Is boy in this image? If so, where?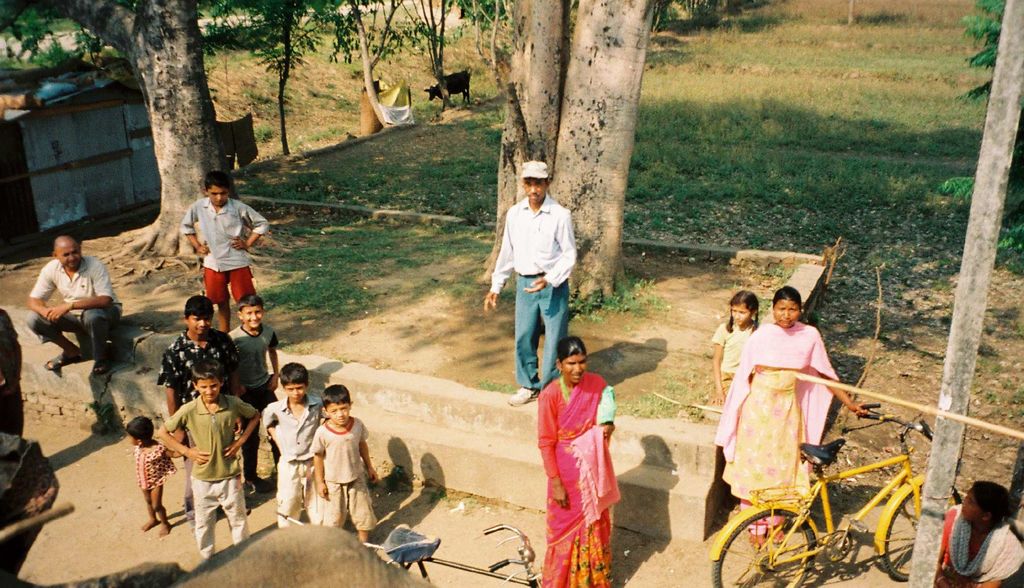
Yes, at bbox(309, 385, 379, 539).
